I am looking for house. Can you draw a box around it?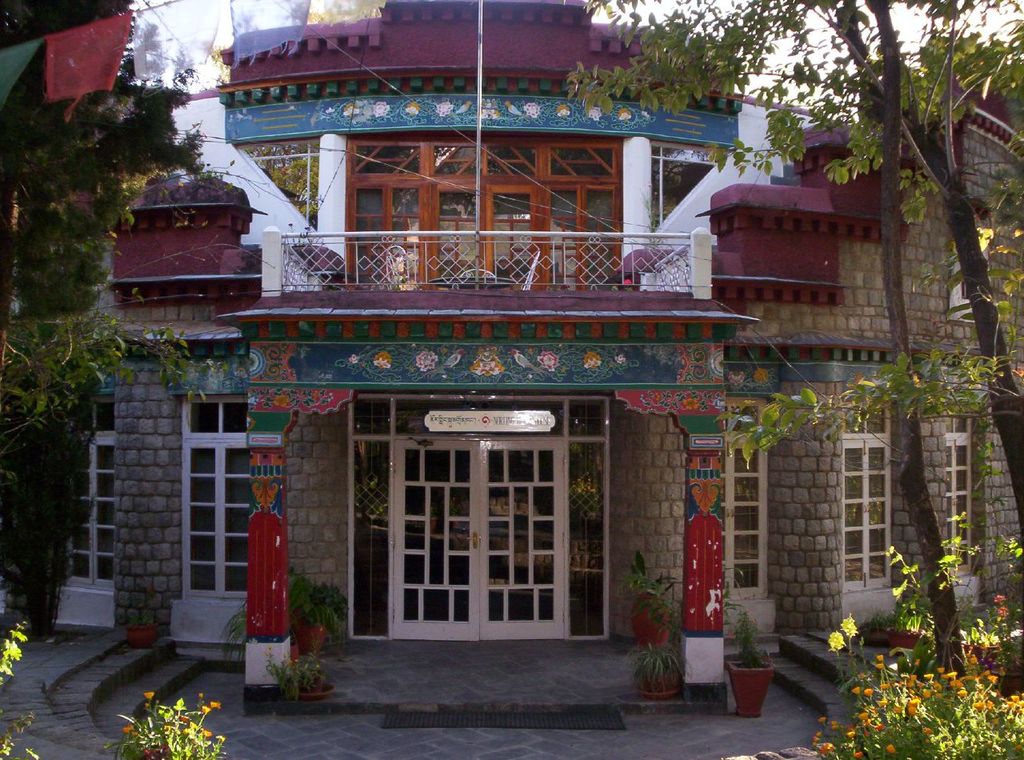
Sure, the bounding box is x1=0, y1=0, x2=1023, y2=642.
